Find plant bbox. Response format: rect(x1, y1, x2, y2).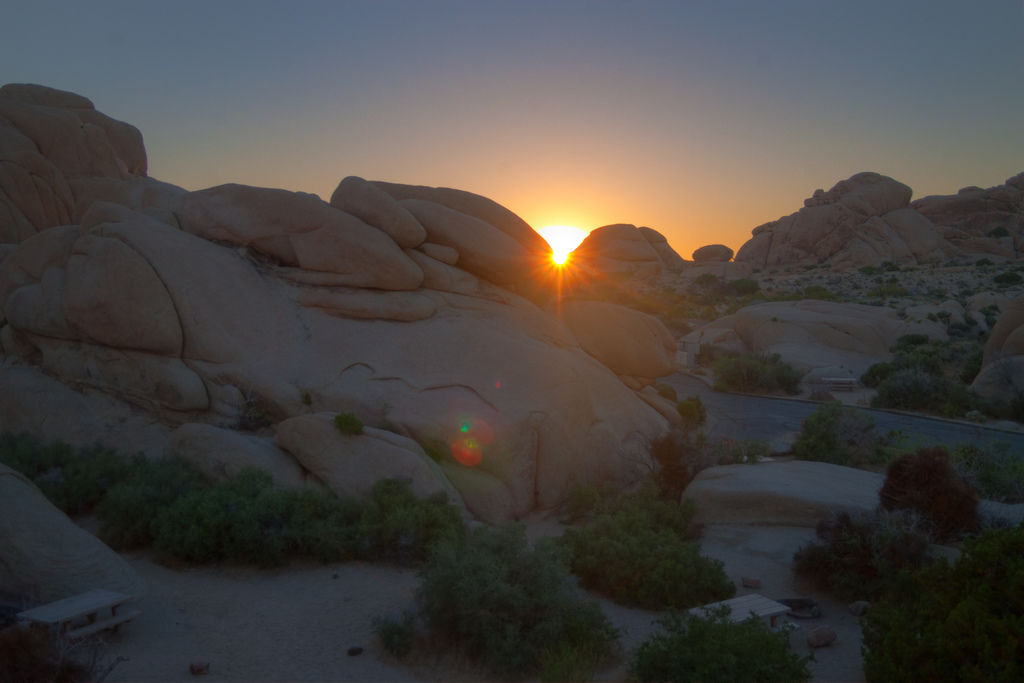
rect(979, 255, 989, 272).
